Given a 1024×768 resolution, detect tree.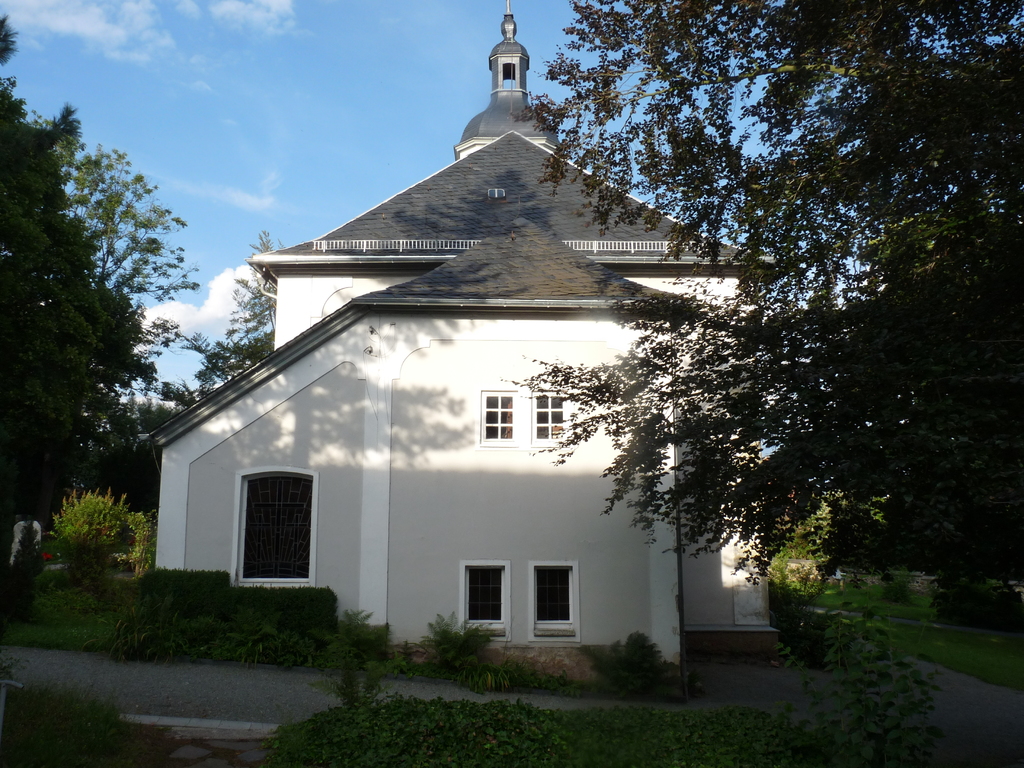
Rect(27, 106, 92, 214).
